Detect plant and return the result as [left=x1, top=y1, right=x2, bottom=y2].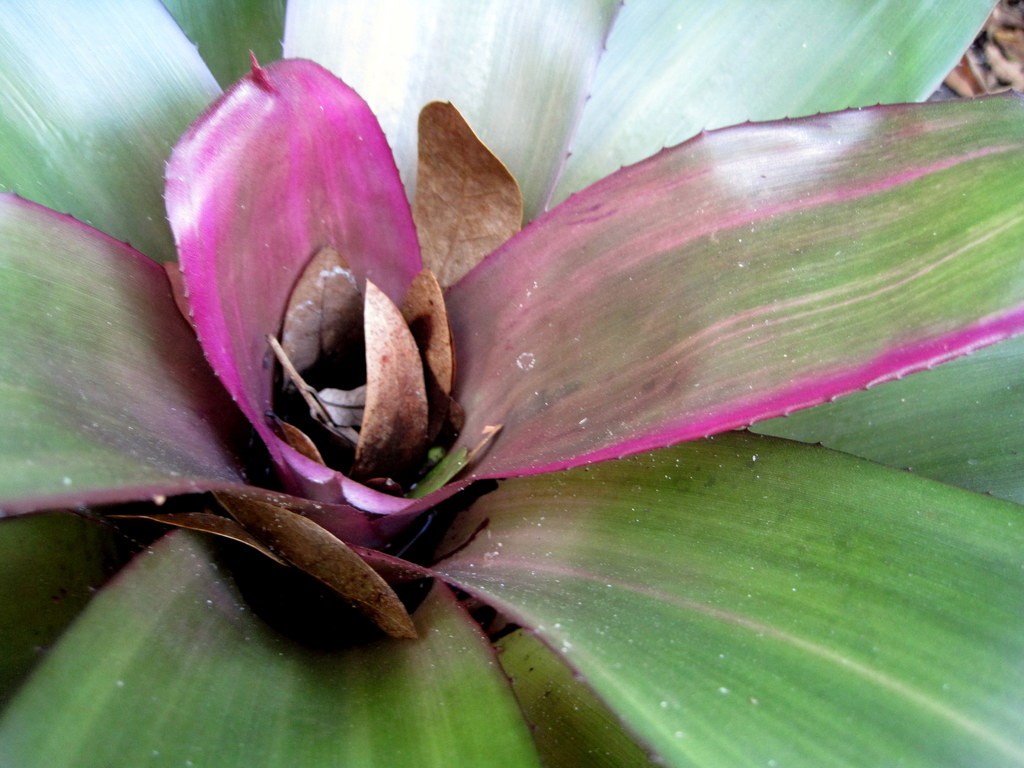
[left=0, top=0, right=1023, bottom=760].
